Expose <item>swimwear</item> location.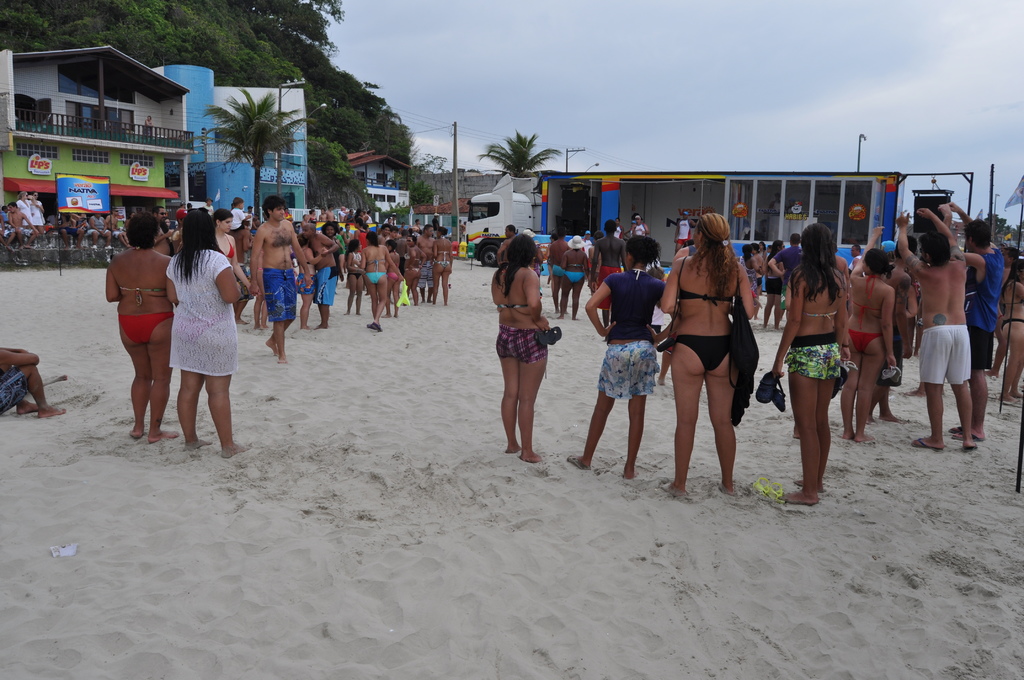
Exposed at [437,234,450,261].
